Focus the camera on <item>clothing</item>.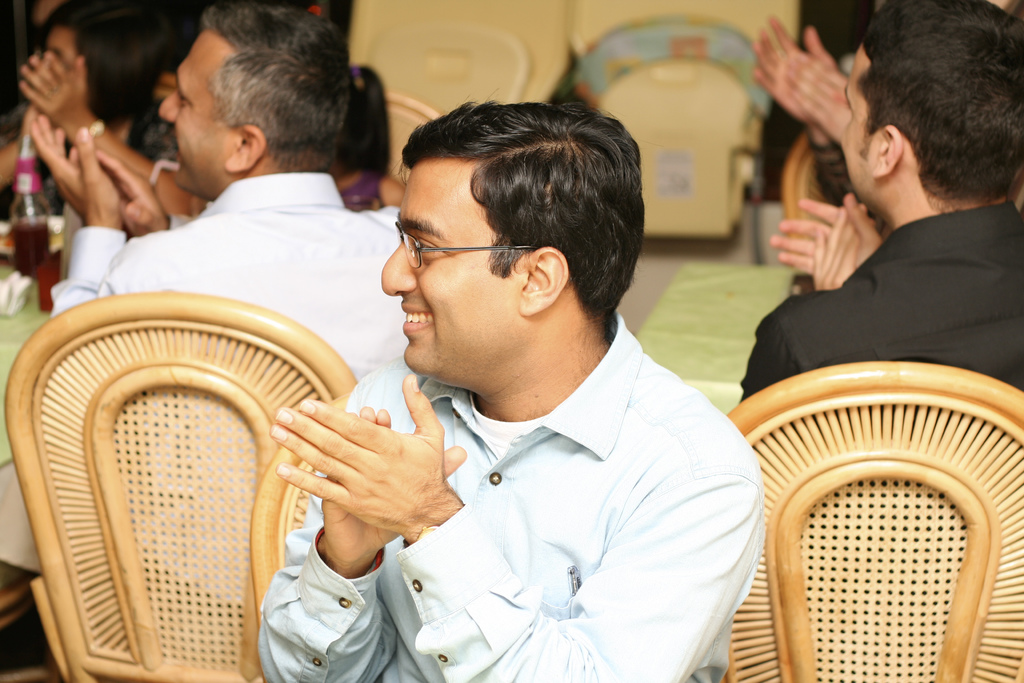
Focus region: (47, 177, 396, 400).
